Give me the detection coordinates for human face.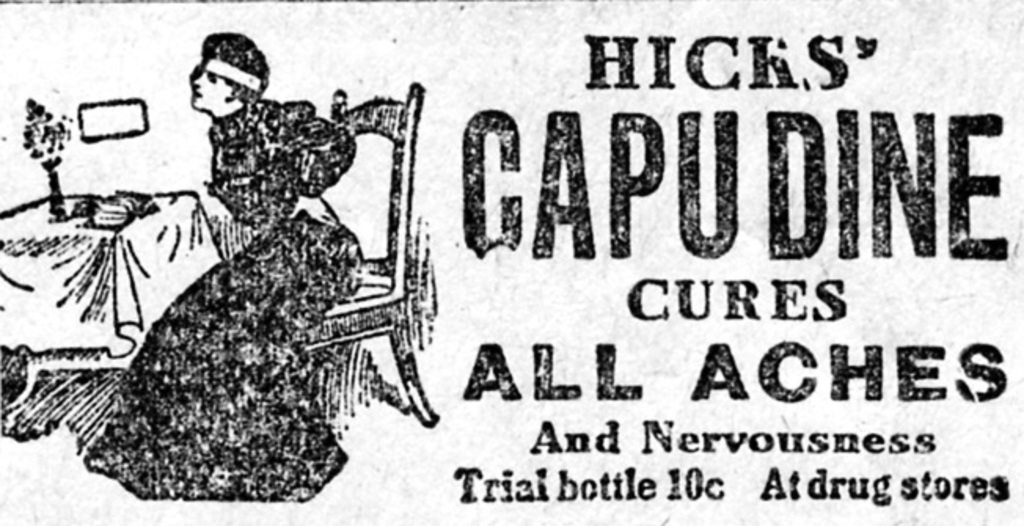
l=190, t=61, r=225, b=105.
